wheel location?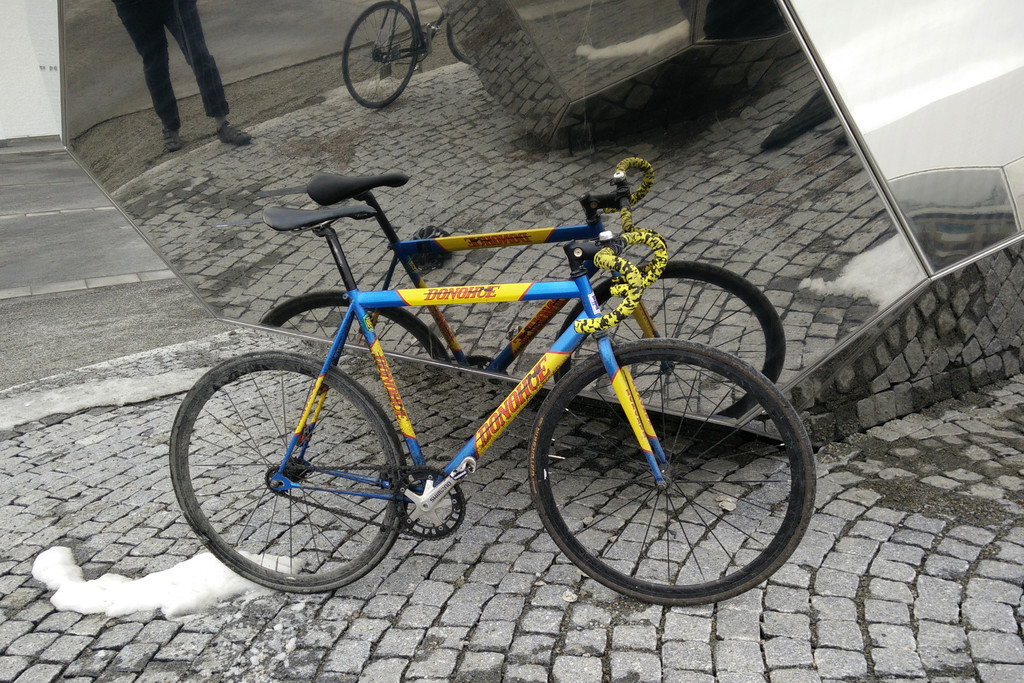
{"x1": 526, "y1": 338, "x2": 819, "y2": 609}
